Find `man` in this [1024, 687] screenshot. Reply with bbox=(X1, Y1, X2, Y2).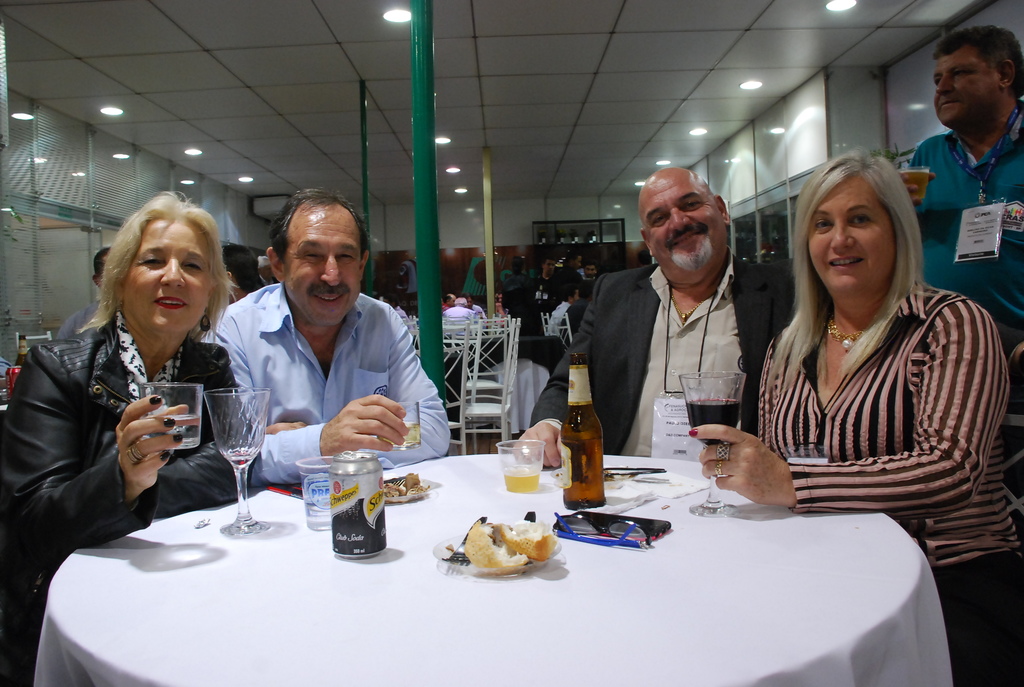
bbox=(202, 202, 442, 489).
